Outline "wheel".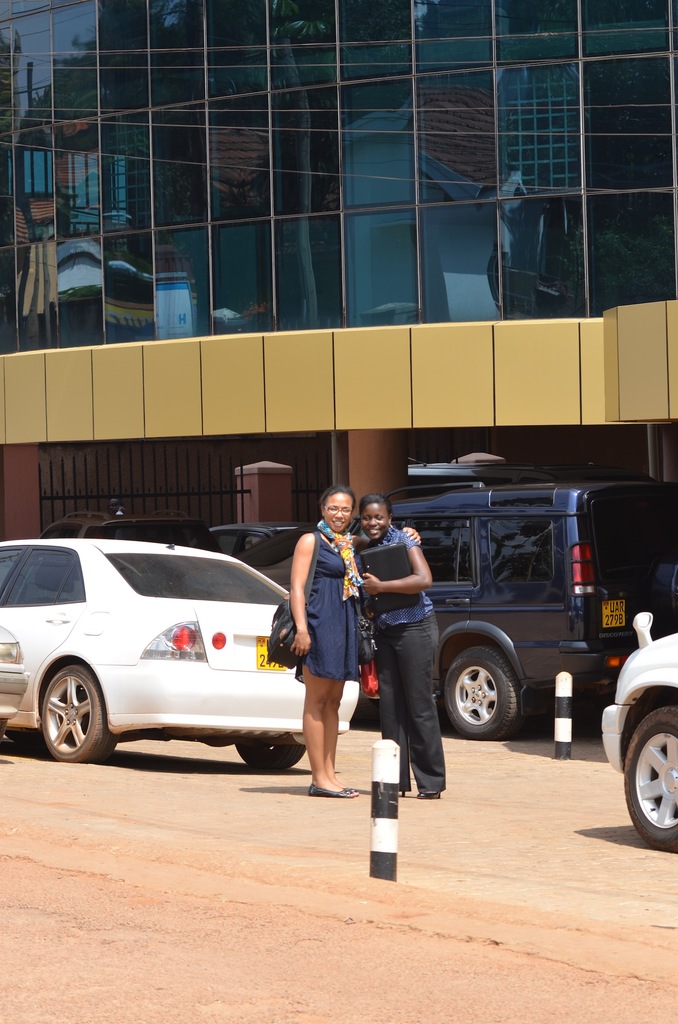
Outline: <bbox>237, 742, 305, 772</bbox>.
